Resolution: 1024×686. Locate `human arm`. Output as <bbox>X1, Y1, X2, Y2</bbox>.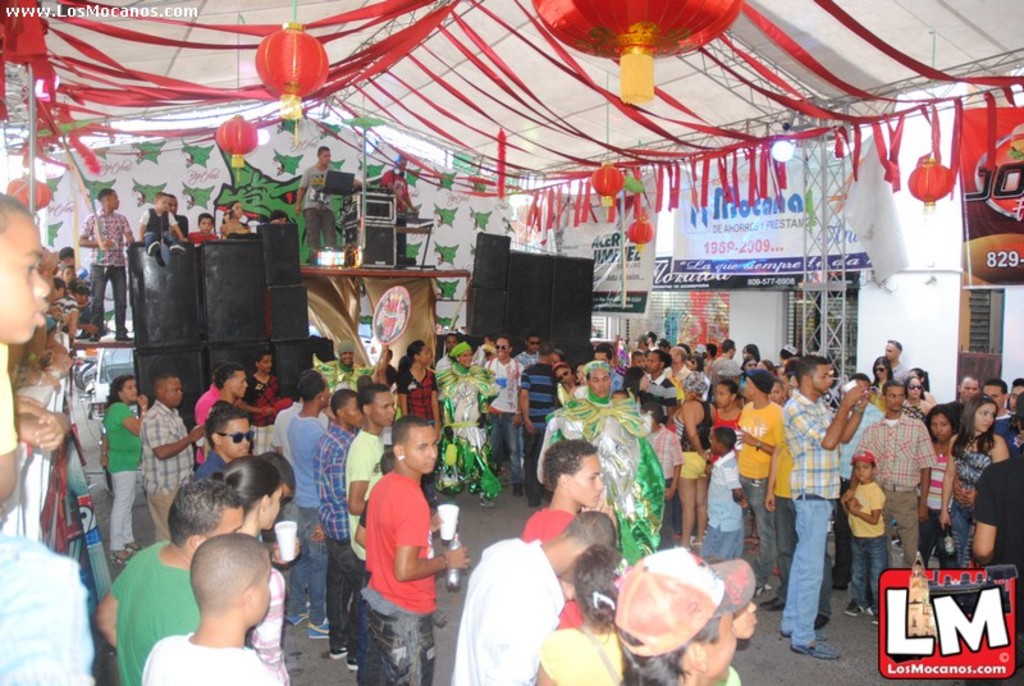
<bbox>74, 206, 114, 251</bbox>.
